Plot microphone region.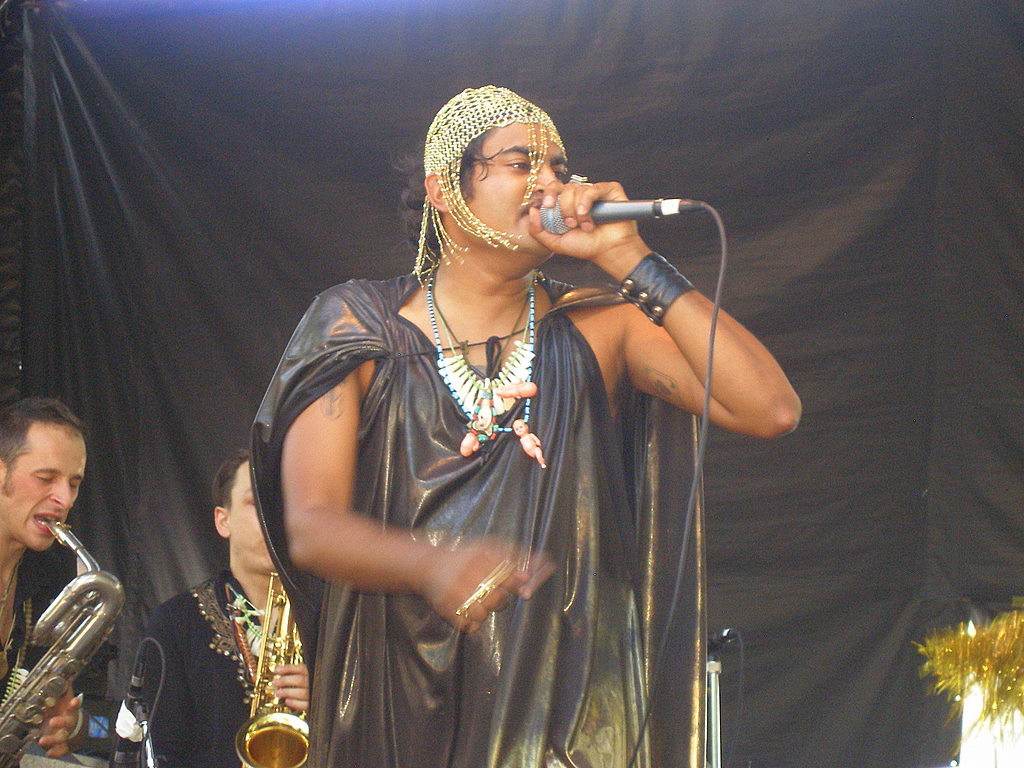
Plotted at [708, 626, 735, 657].
